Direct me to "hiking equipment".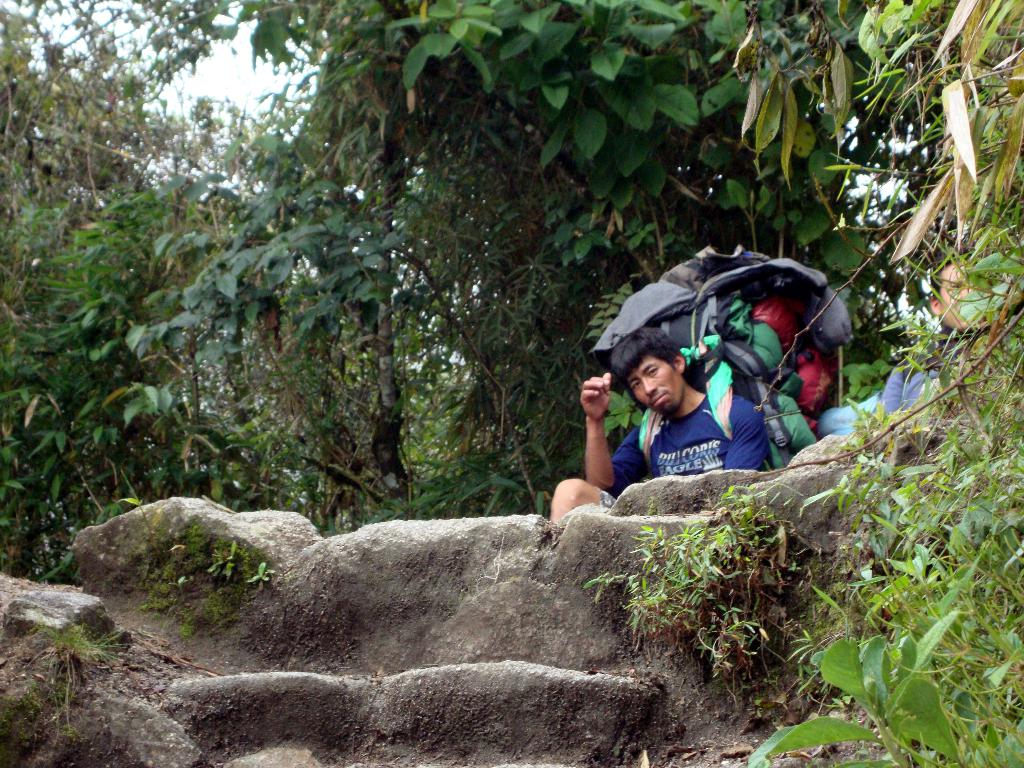
Direction: 589/243/852/470.
